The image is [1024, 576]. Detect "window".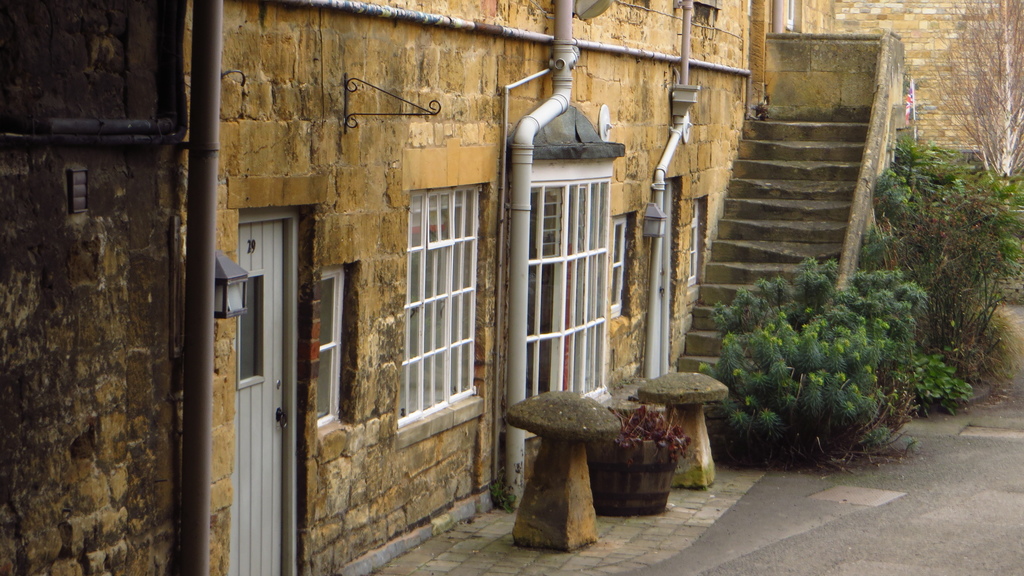
Detection: <box>519,156,614,438</box>.
